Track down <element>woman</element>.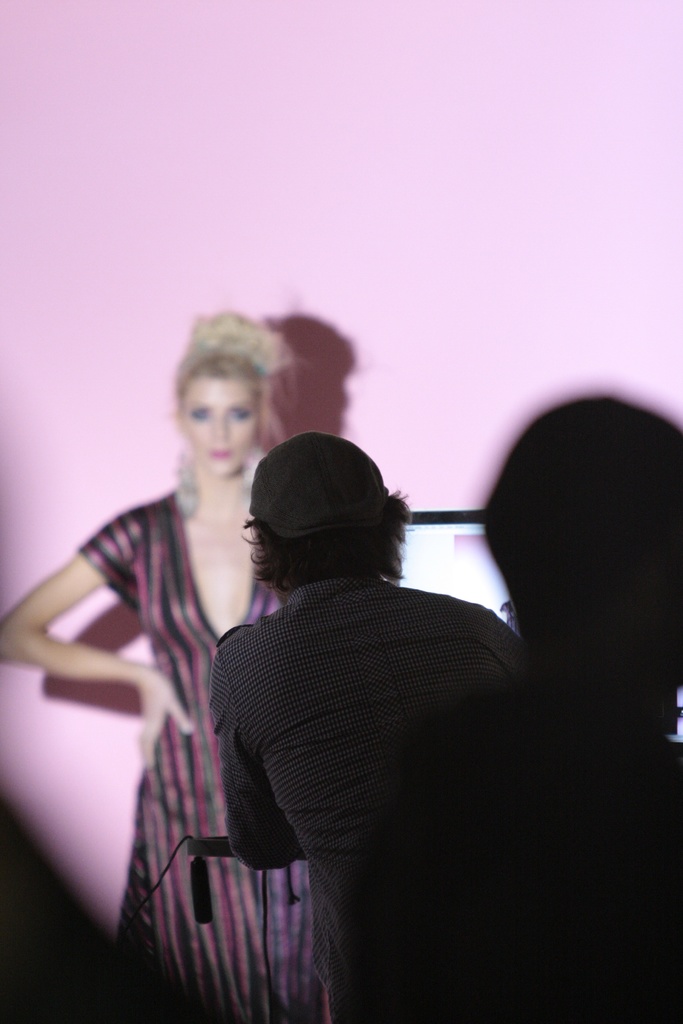
Tracked to left=43, top=345, right=292, bottom=1012.
